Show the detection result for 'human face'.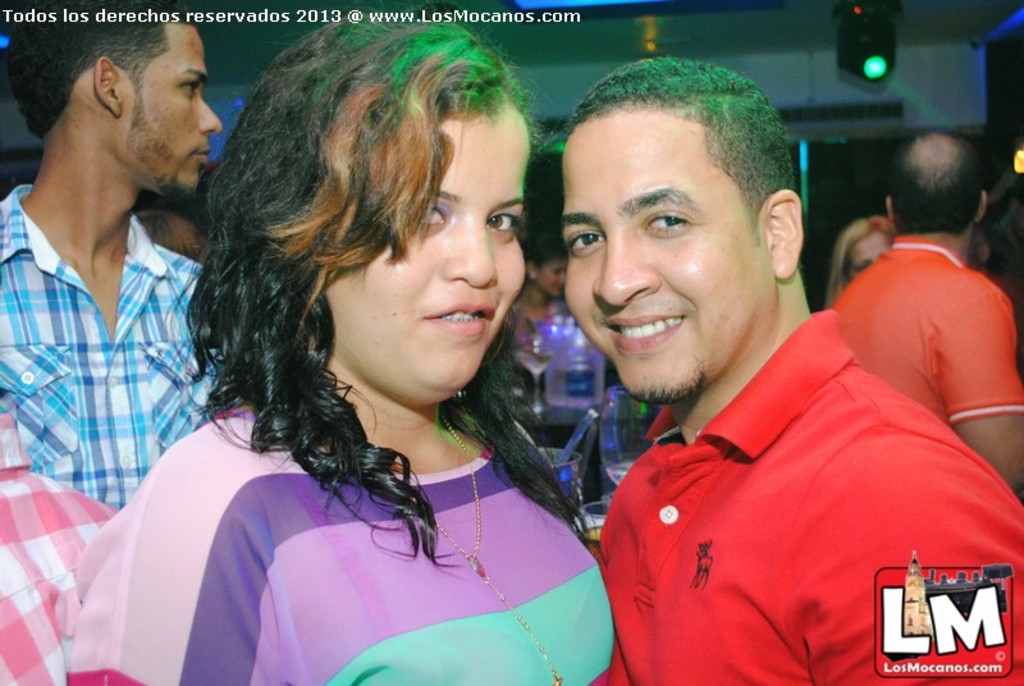
region(558, 114, 772, 394).
